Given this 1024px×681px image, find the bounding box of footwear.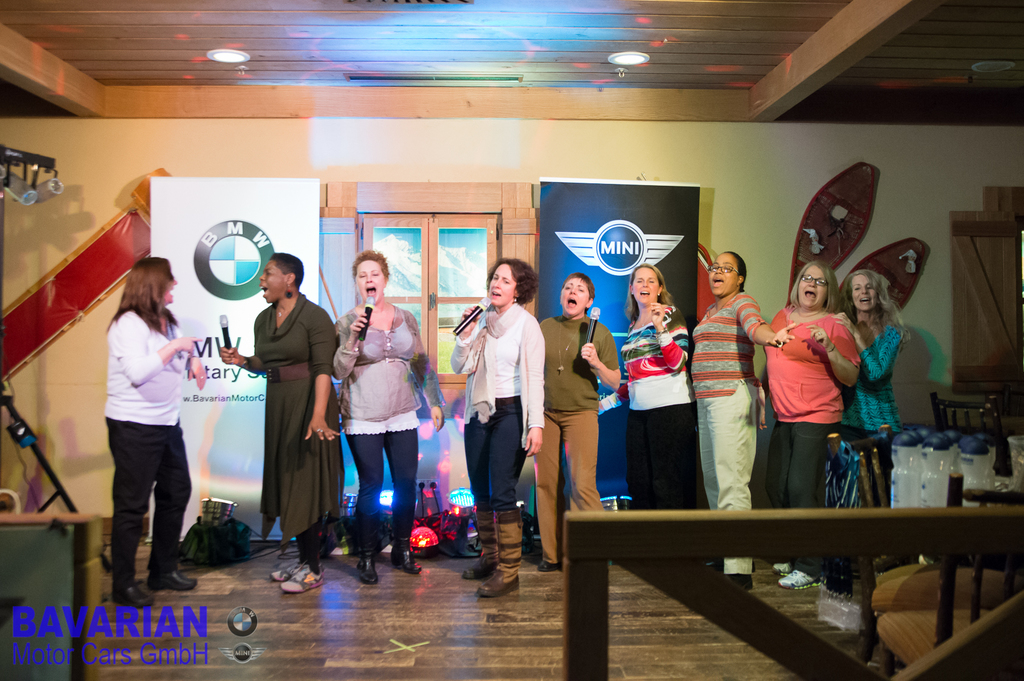
rect(279, 562, 326, 595).
